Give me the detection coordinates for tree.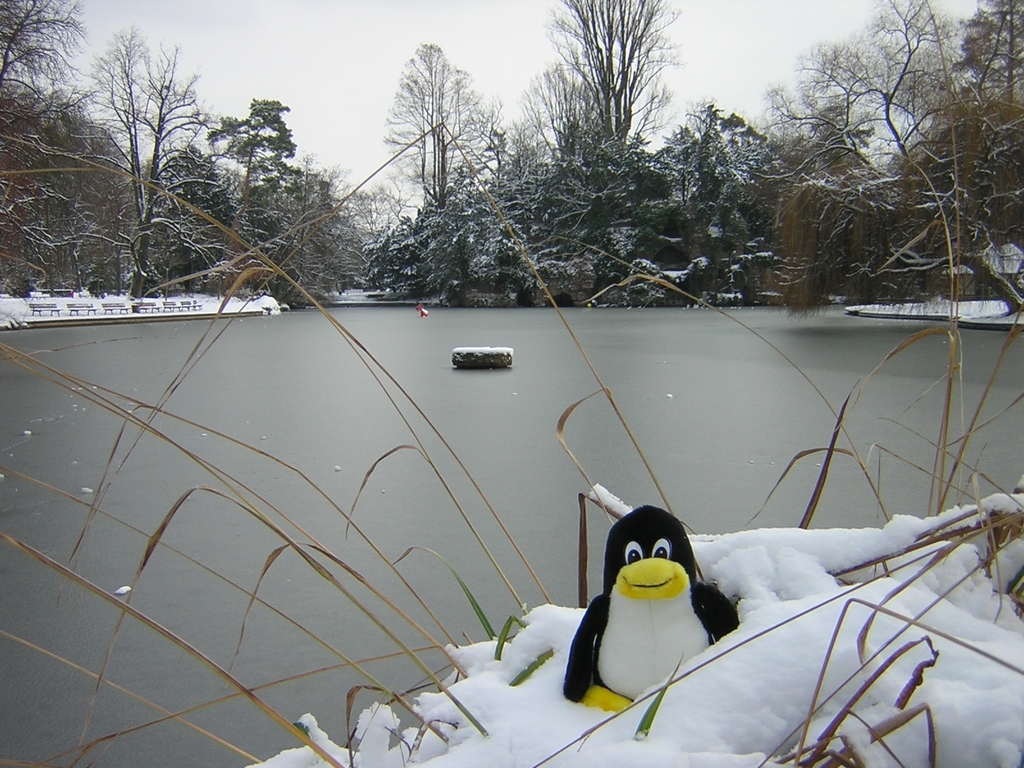
(left=364, top=38, right=489, bottom=244).
